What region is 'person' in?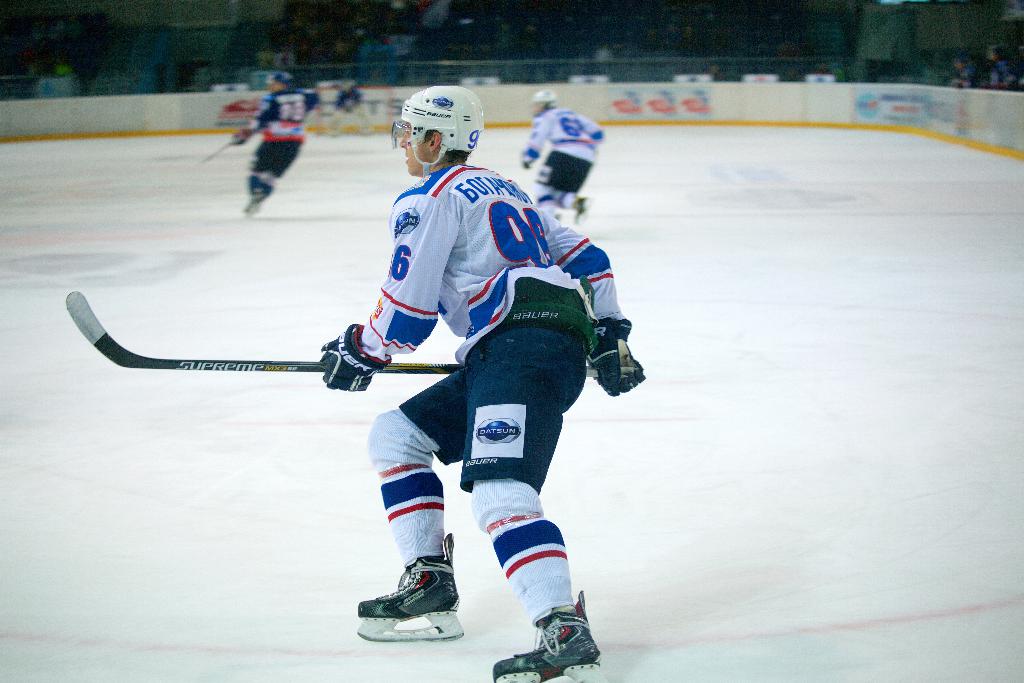
BBox(220, 67, 326, 210).
